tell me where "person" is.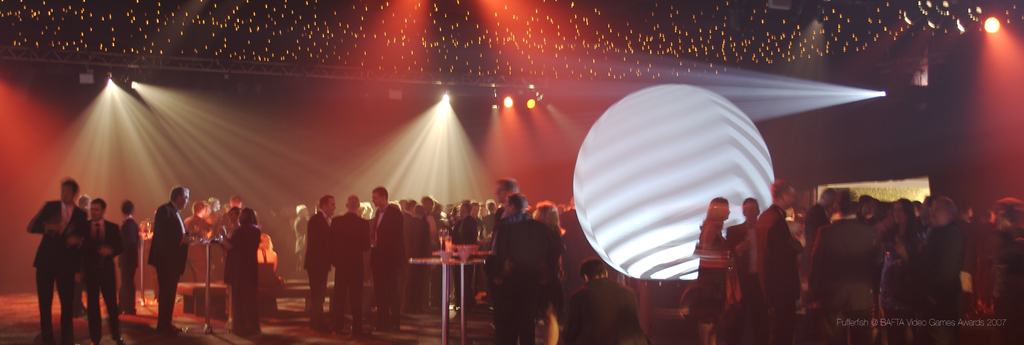
"person" is at region(696, 188, 727, 344).
